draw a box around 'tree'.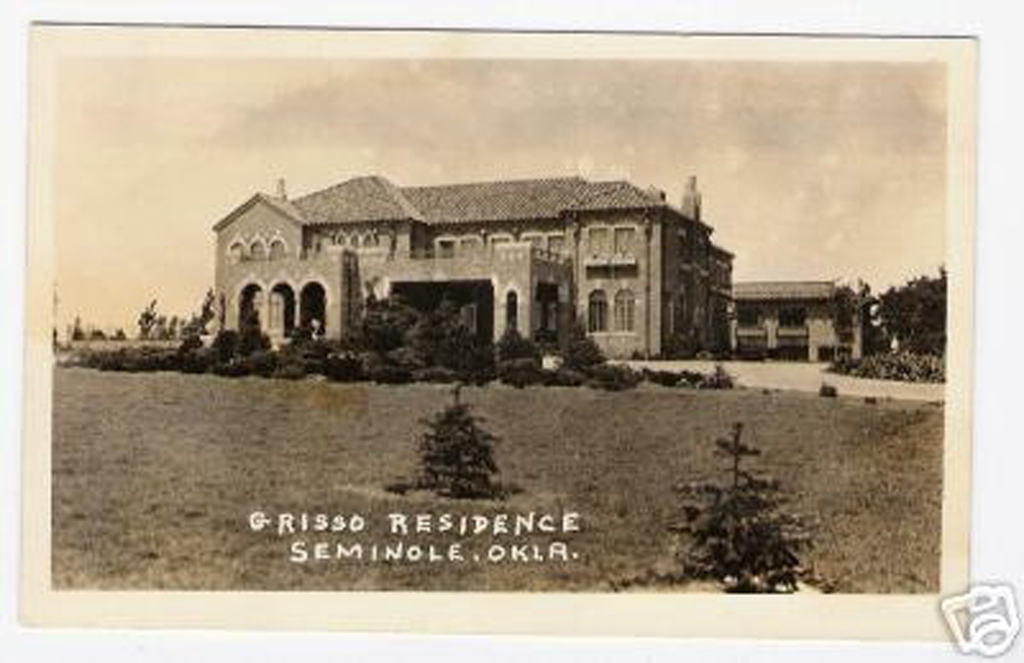
x1=883 y1=268 x2=947 y2=363.
